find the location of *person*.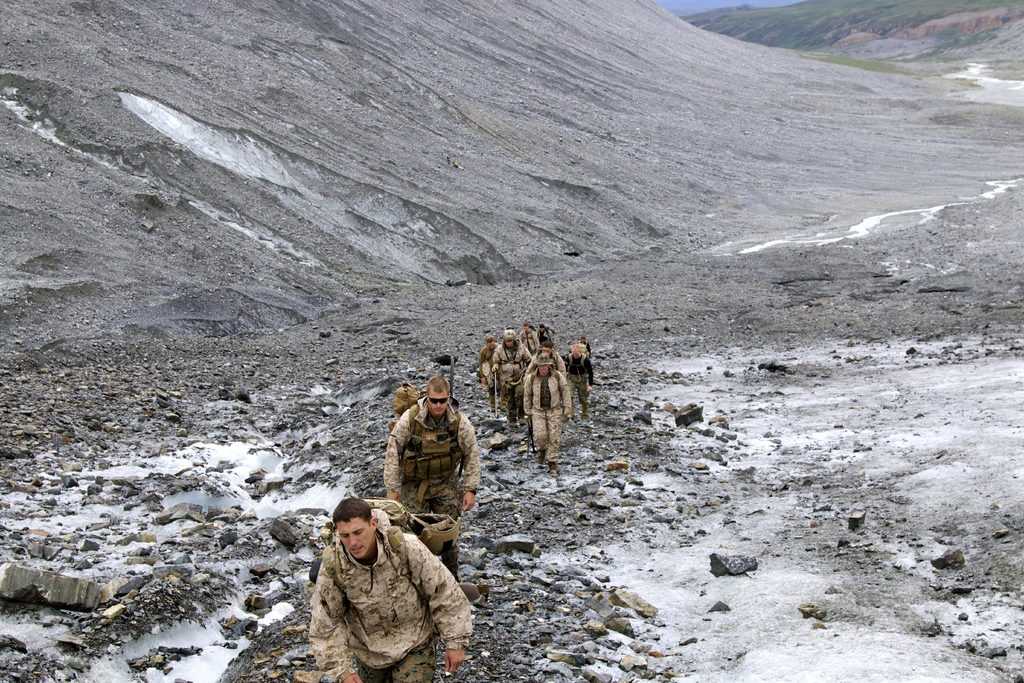
Location: left=473, top=331, right=497, bottom=388.
